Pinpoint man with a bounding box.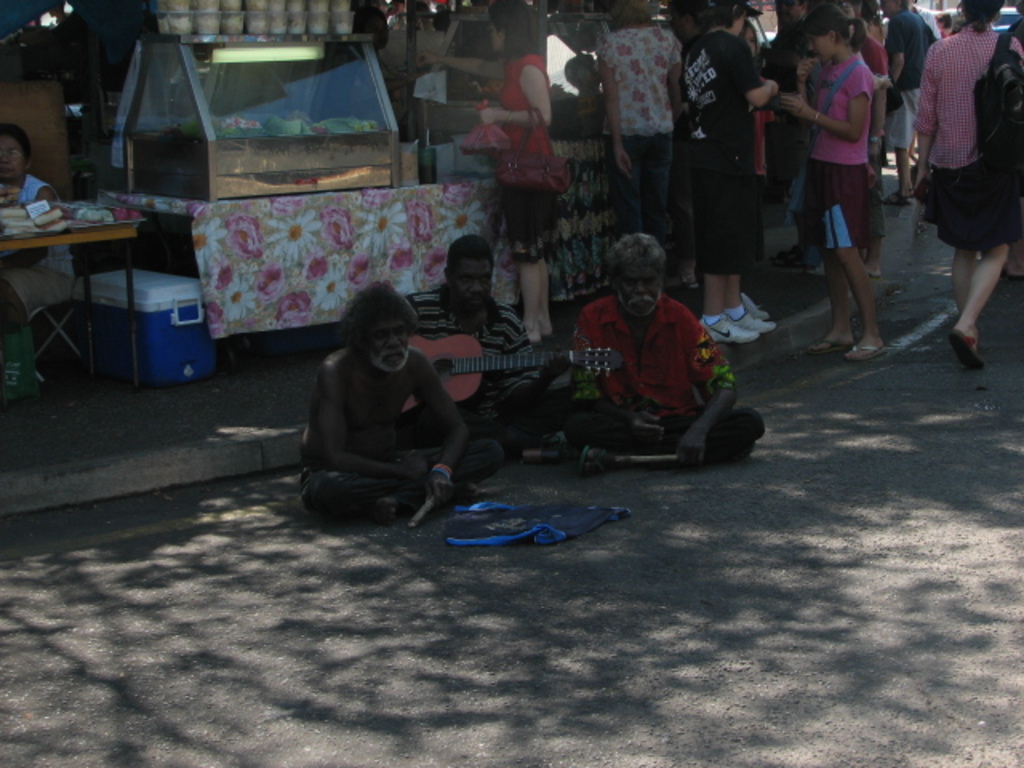
395, 232, 573, 466.
